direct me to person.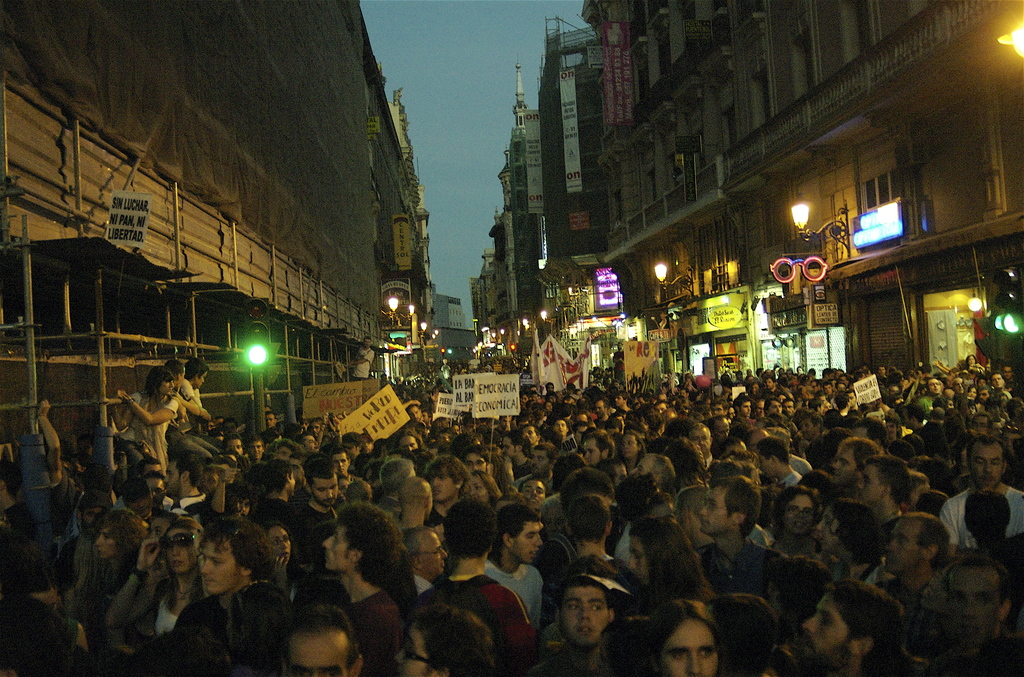
Direction: (x1=248, y1=438, x2=264, y2=458).
